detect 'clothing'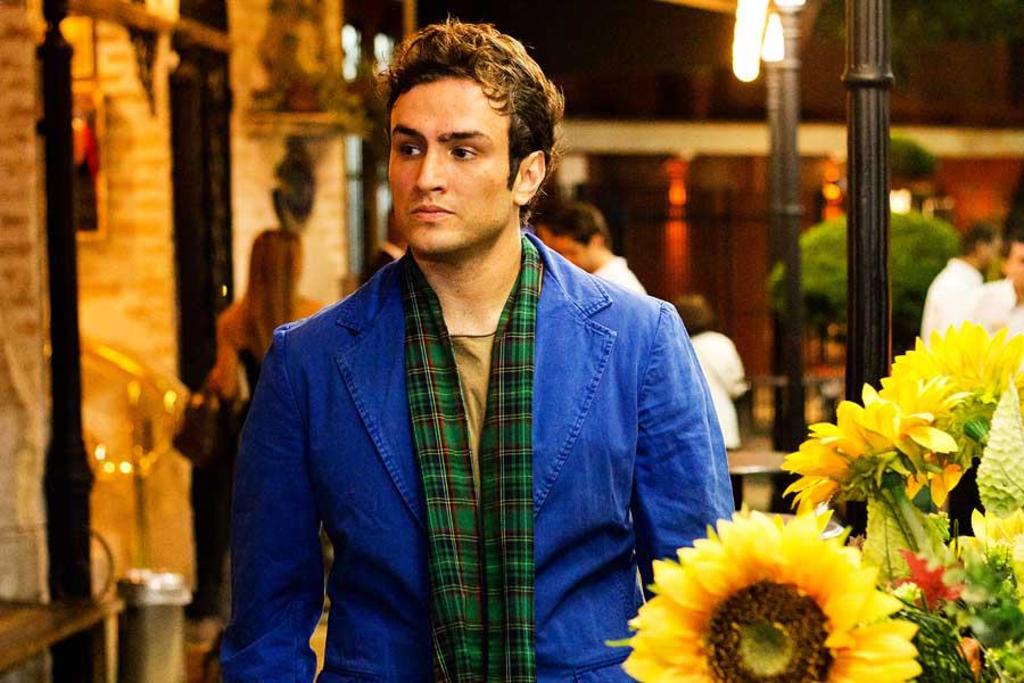
214, 138, 751, 682
